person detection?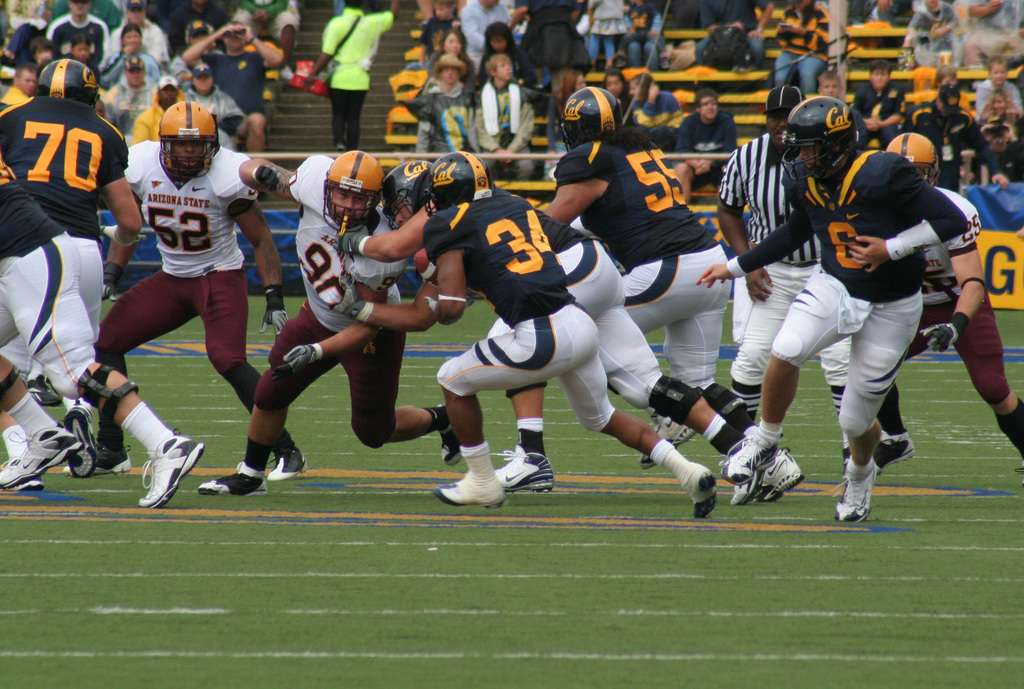
700 94 970 527
